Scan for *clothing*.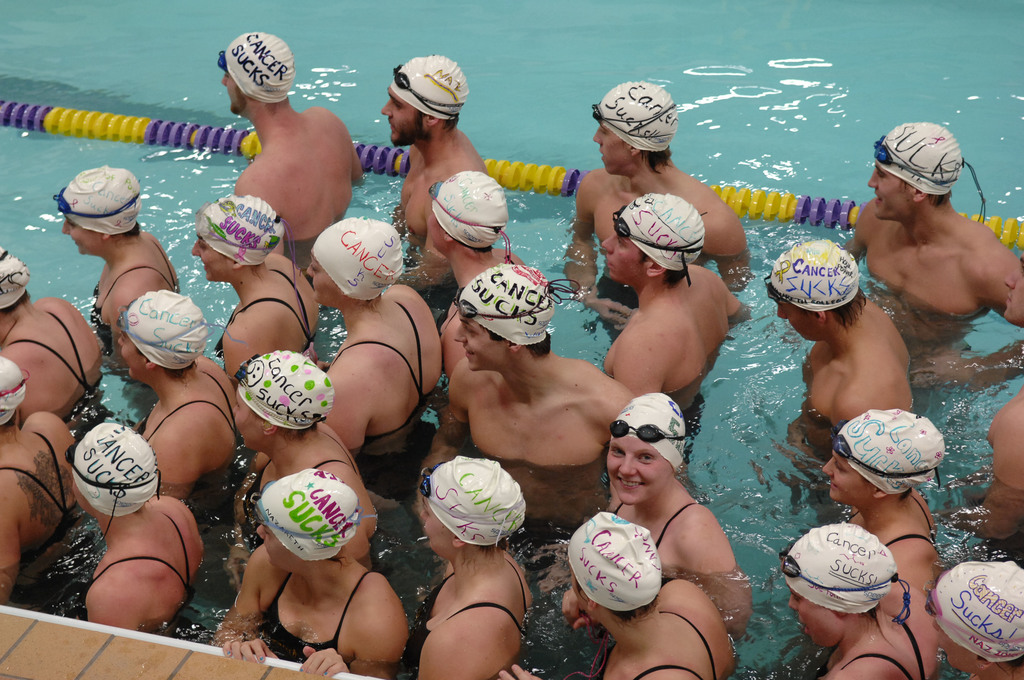
Scan result: crop(82, 503, 192, 624).
